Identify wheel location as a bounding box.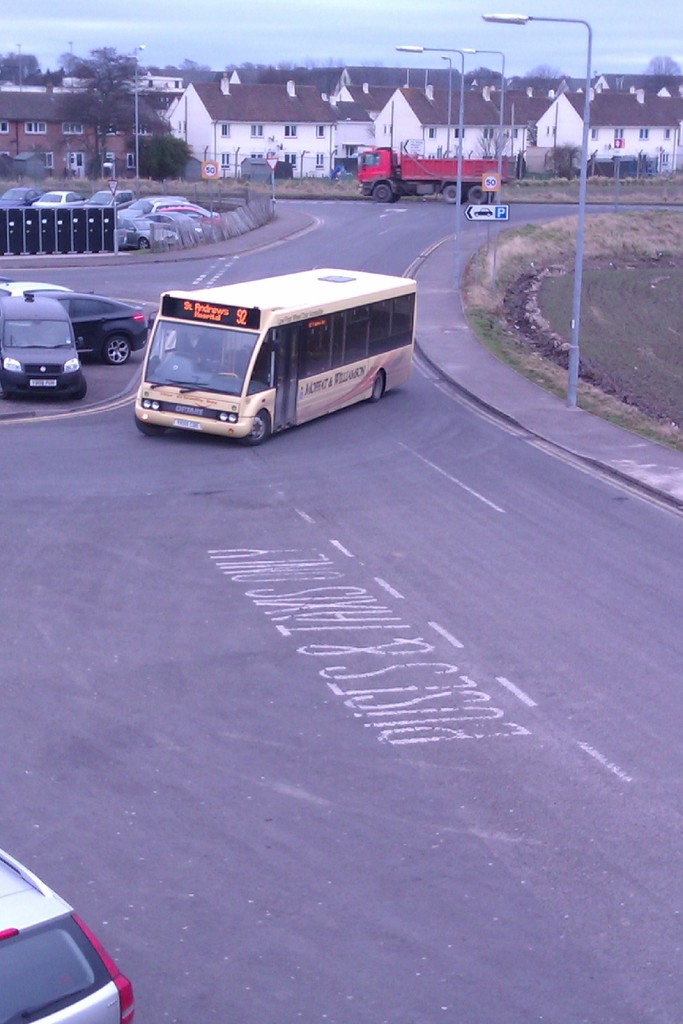
372,186,390,200.
